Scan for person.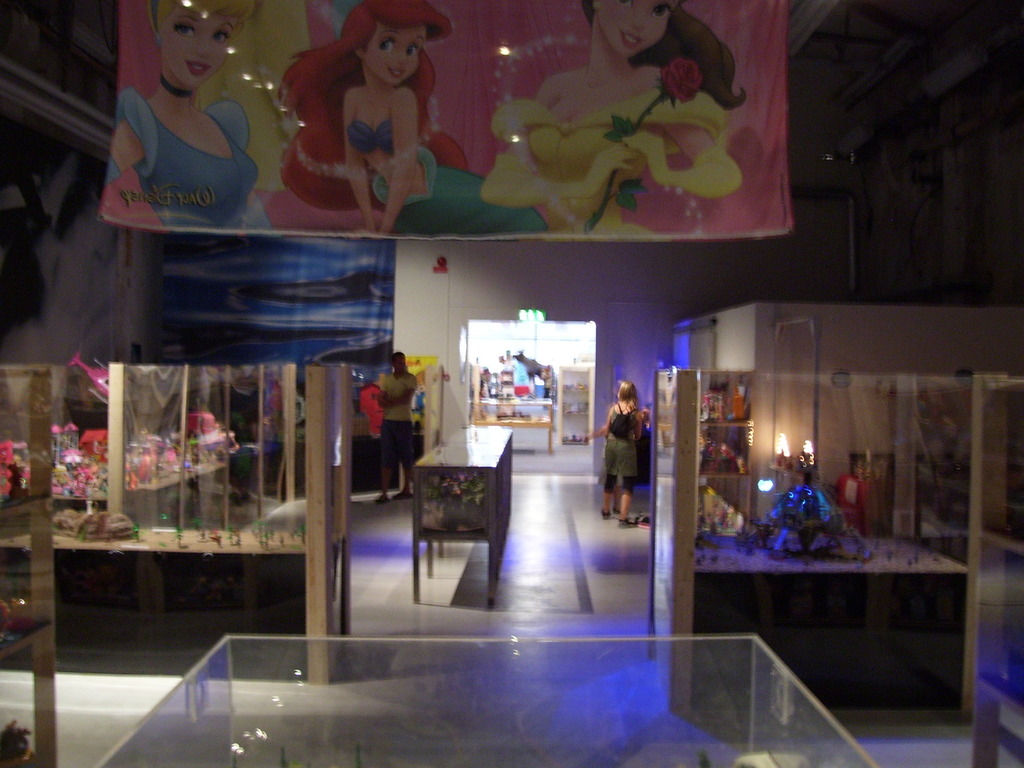
Scan result: bbox(605, 381, 660, 536).
